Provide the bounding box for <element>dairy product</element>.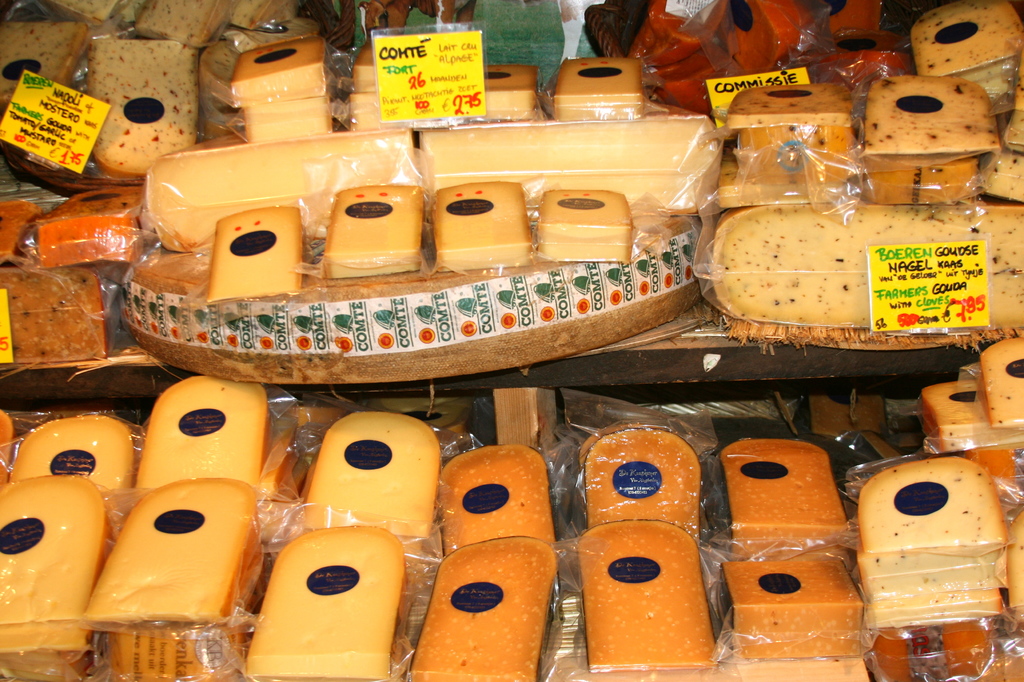
Rect(732, 623, 886, 660).
